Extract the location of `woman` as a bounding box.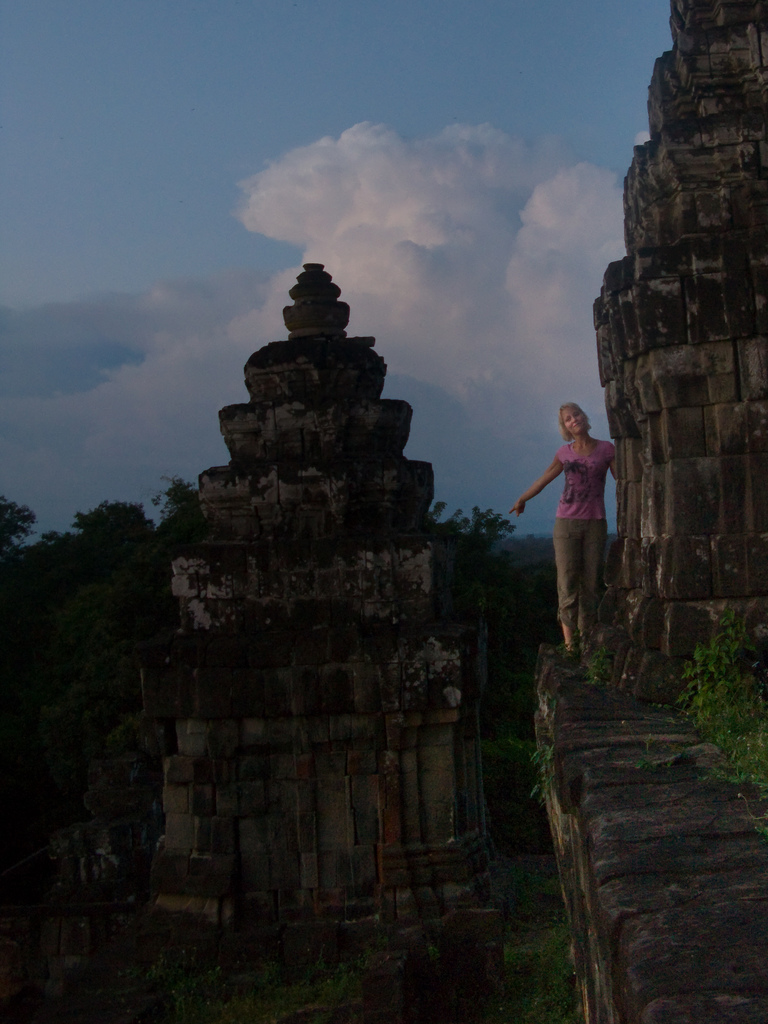
rect(525, 395, 640, 655).
